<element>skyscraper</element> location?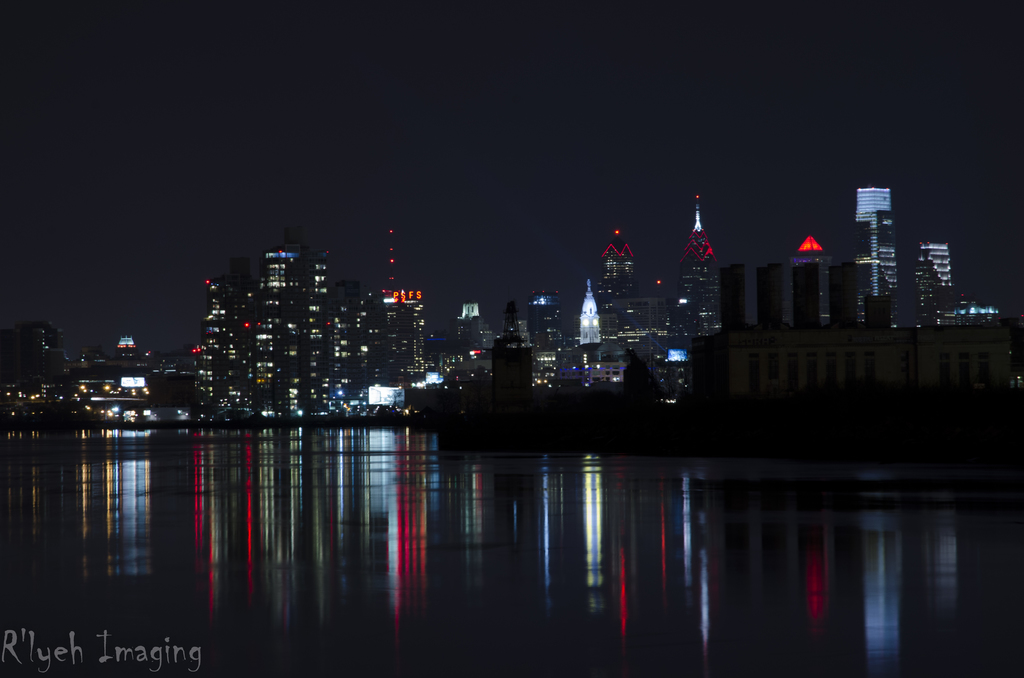
923/245/972/331
